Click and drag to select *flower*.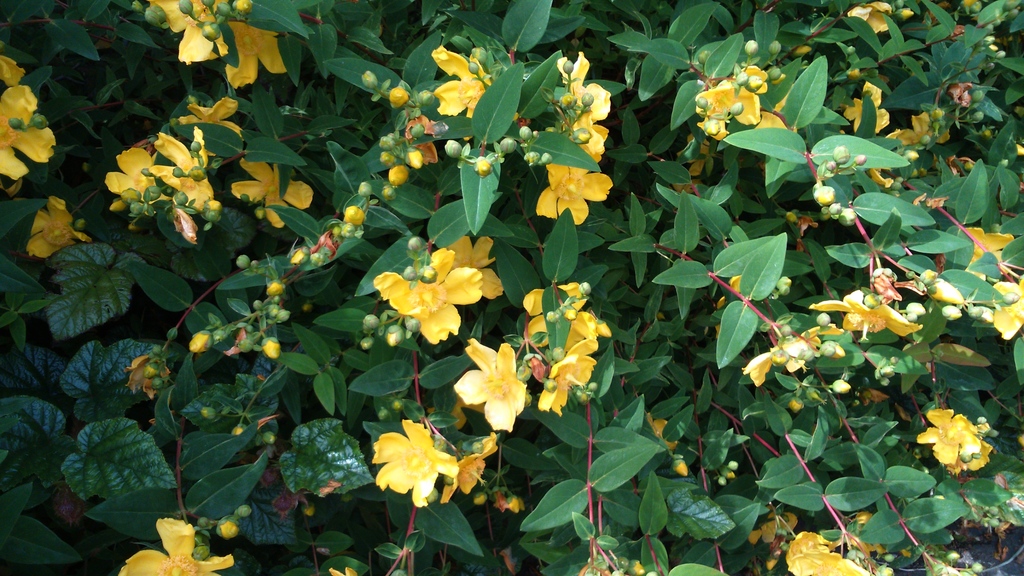
Selection: 692 76 744 141.
